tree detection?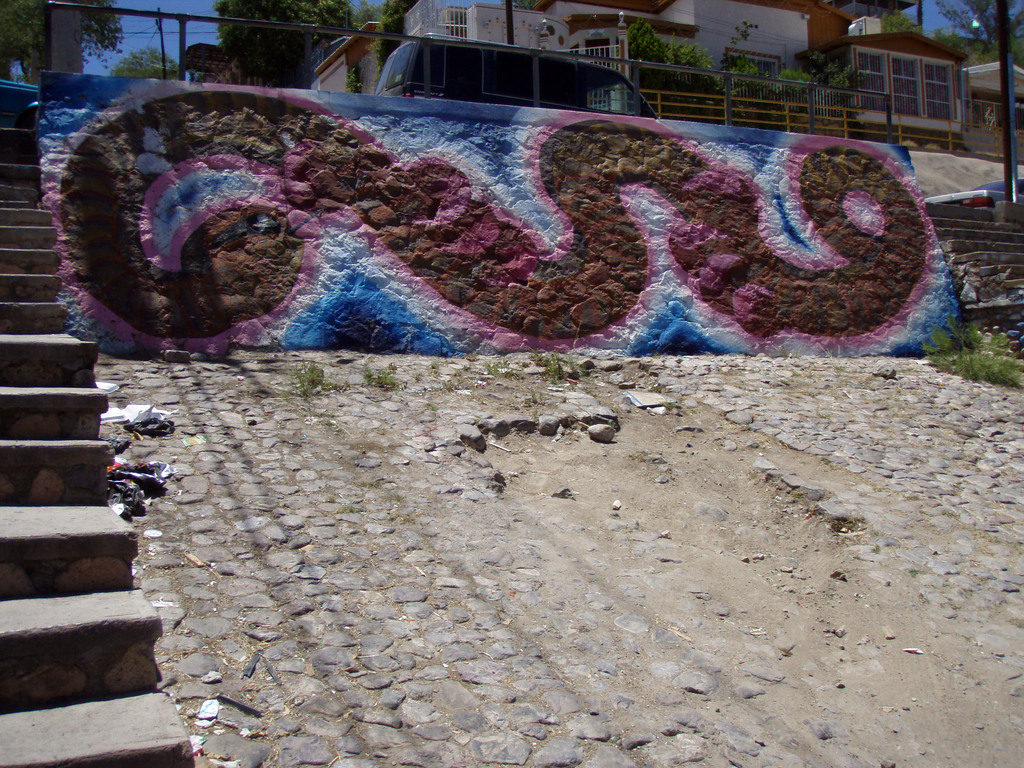
109/45/169/83
